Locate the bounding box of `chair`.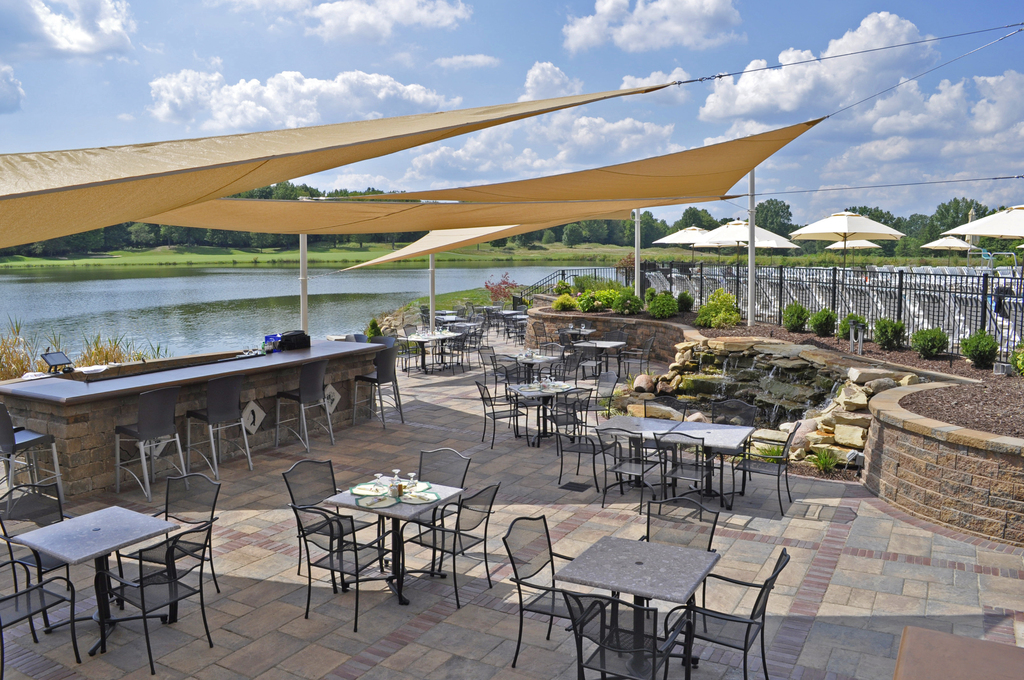
Bounding box: (566, 337, 604, 382).
